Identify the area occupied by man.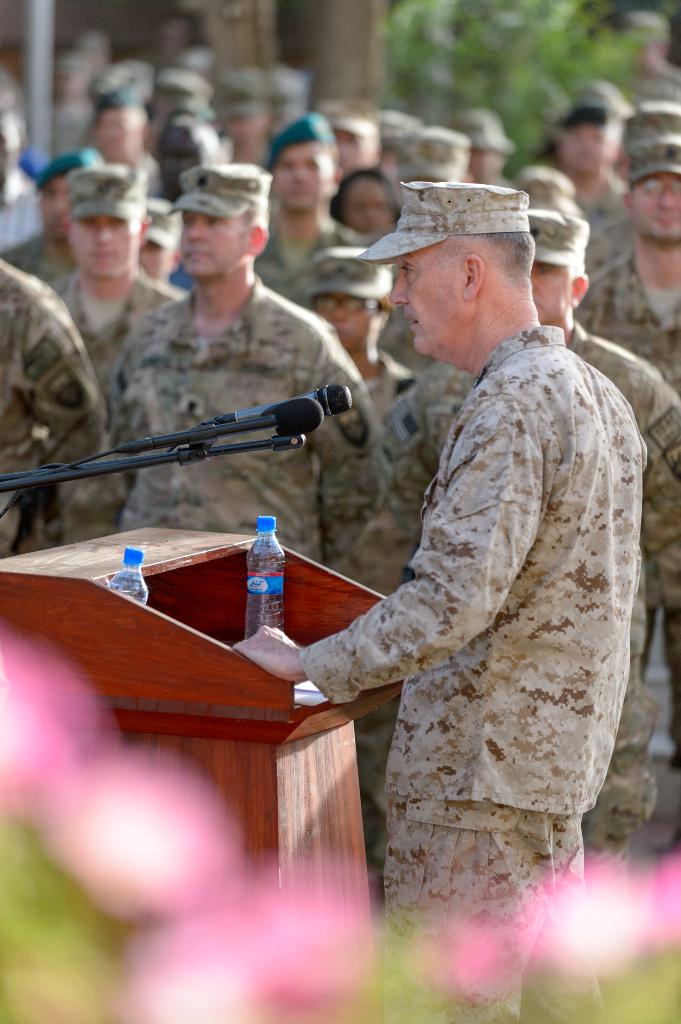
Area: box=[45, 159, 190, 434].
